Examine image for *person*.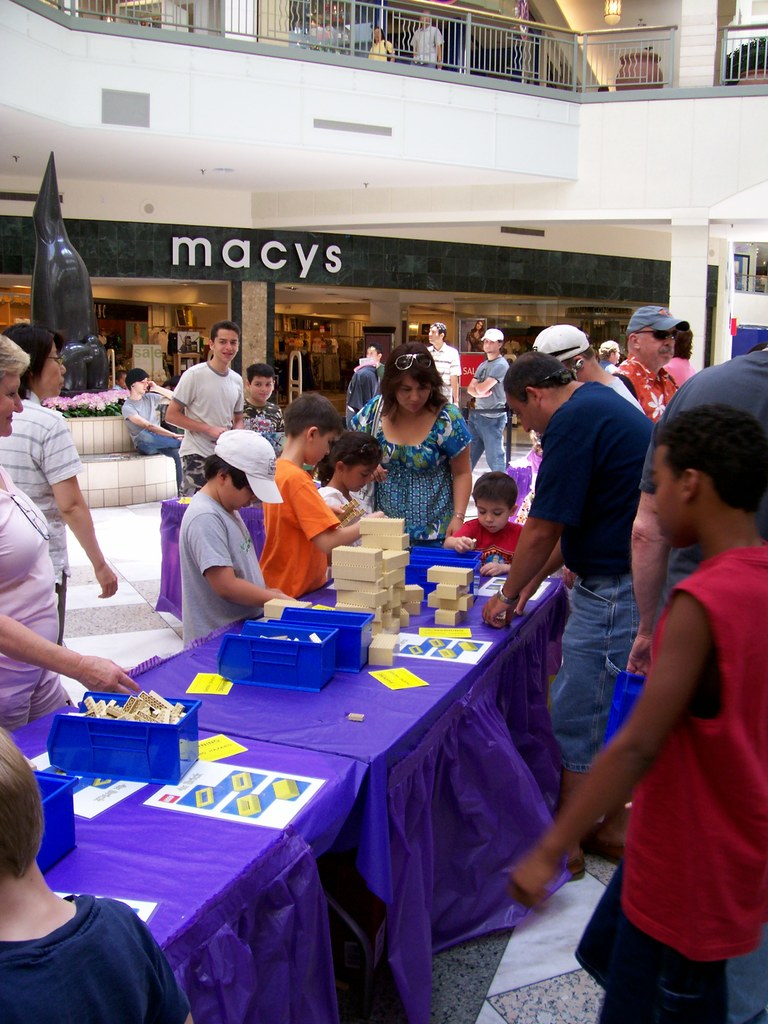
Examination result: <box>165,321,248,497</box>.
